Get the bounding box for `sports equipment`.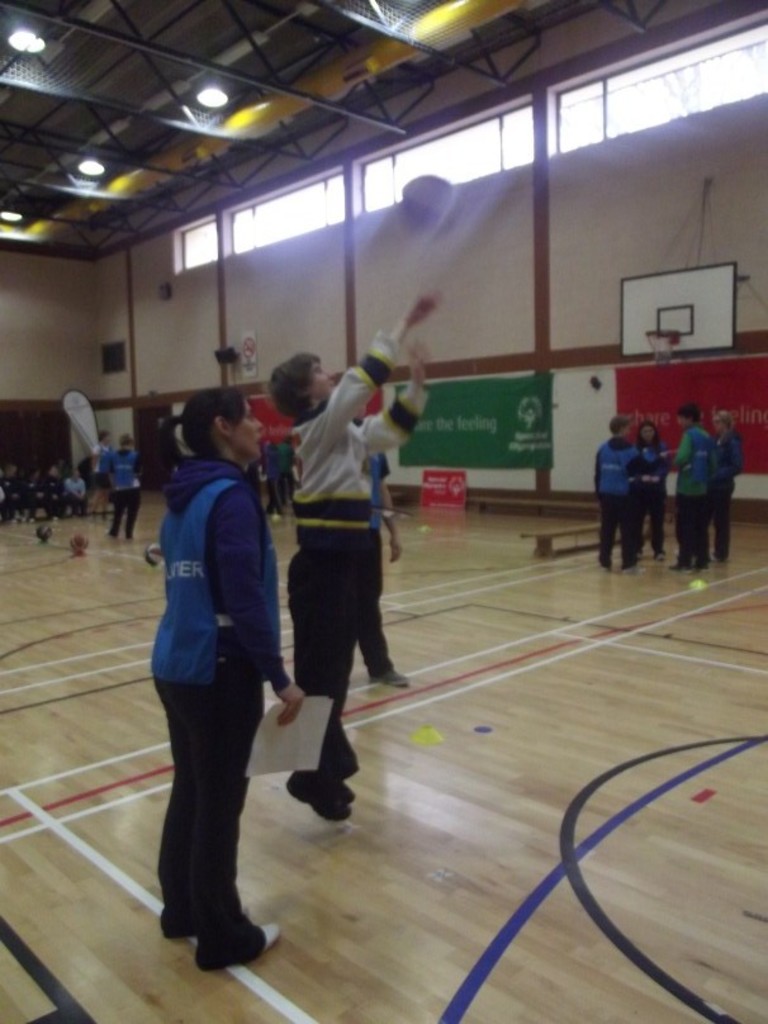
pyautogui.locateOnScreen(406, 177, 452, 227).
